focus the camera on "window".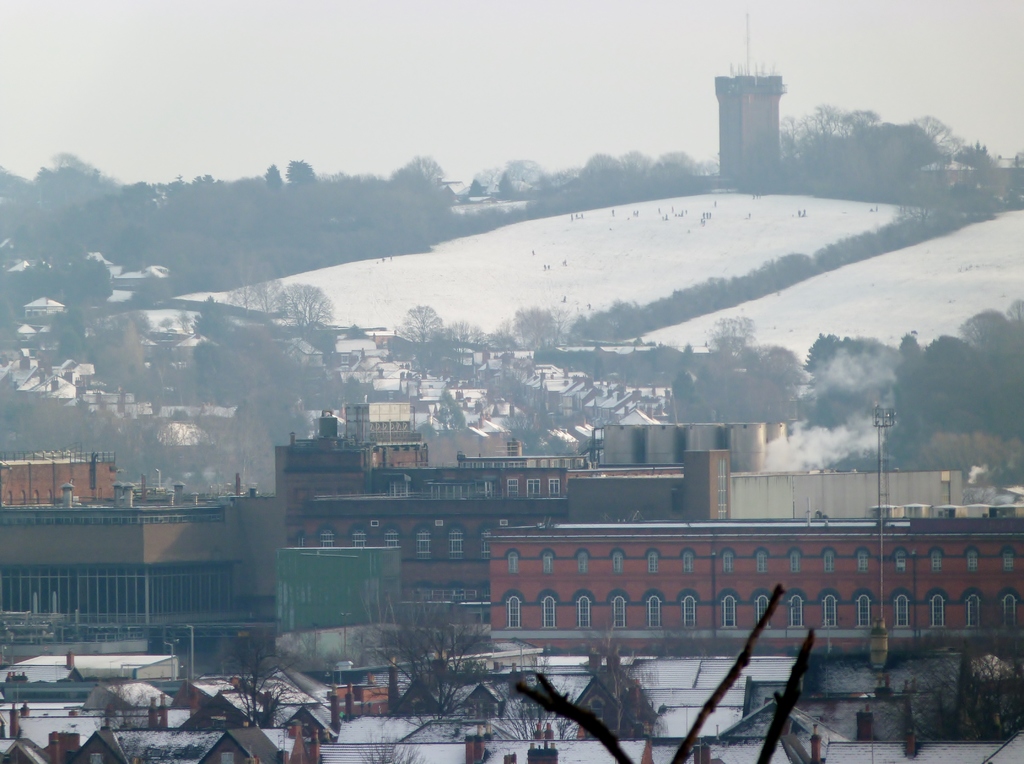
Focus region: bbox=[721, 592, 737, 627].
